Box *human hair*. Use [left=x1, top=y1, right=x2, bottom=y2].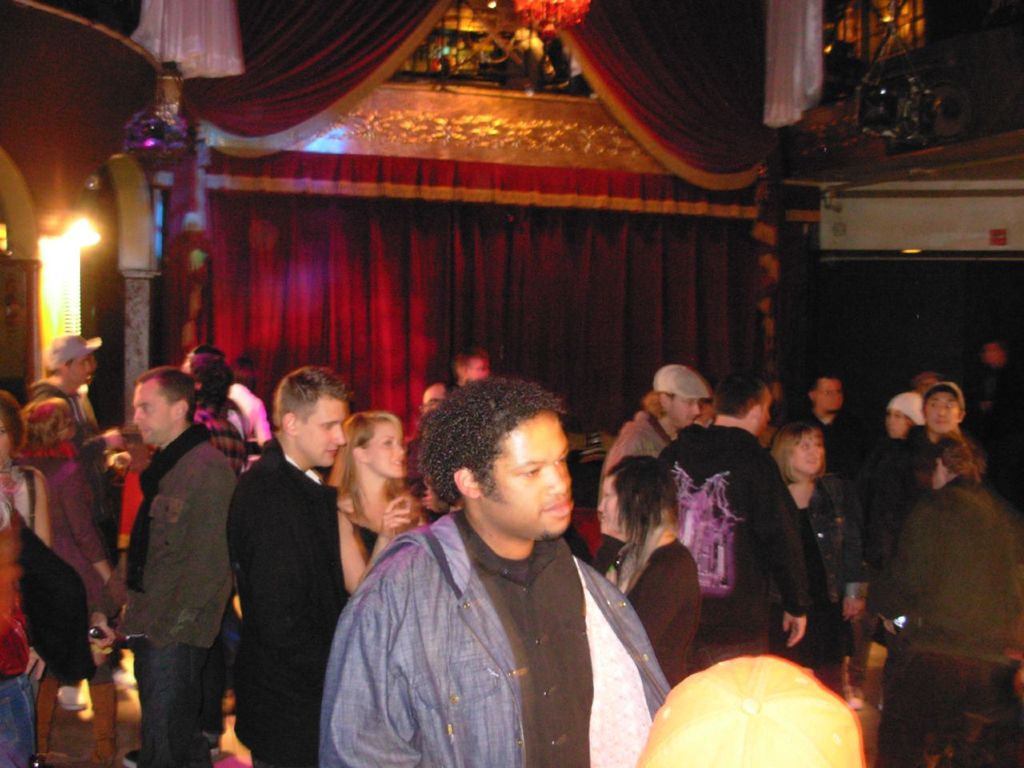
[left=25, top=378, right=62, bottom=406].
